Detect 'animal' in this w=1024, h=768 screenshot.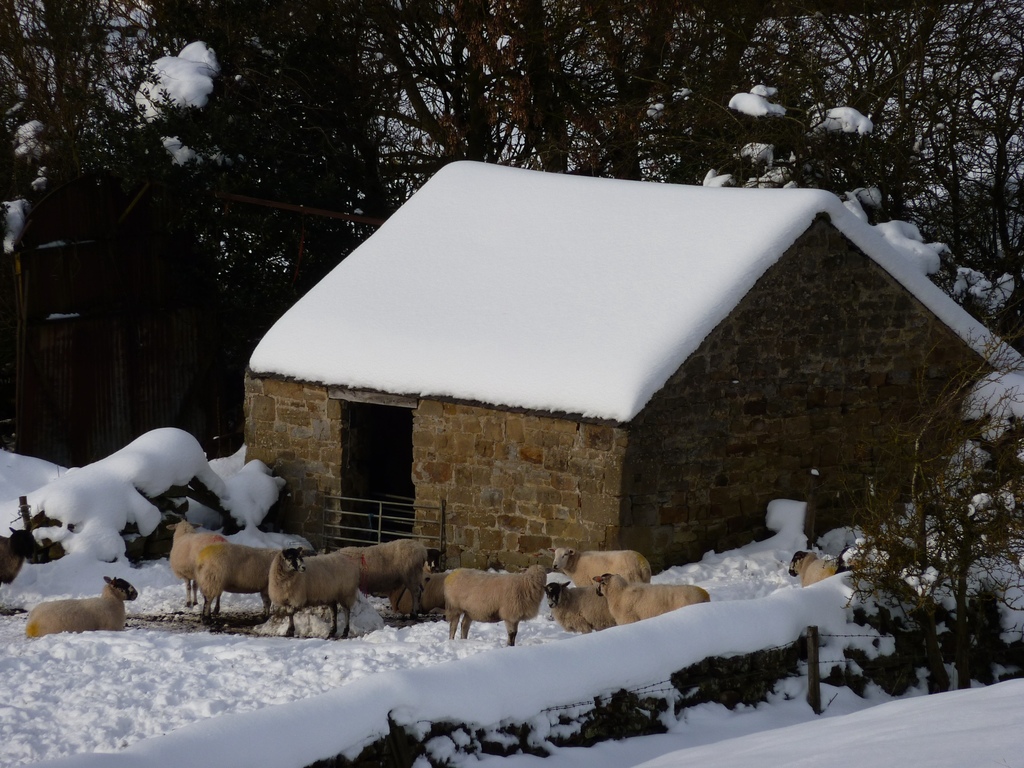
Detection: box(540, 580, 620, 630).
